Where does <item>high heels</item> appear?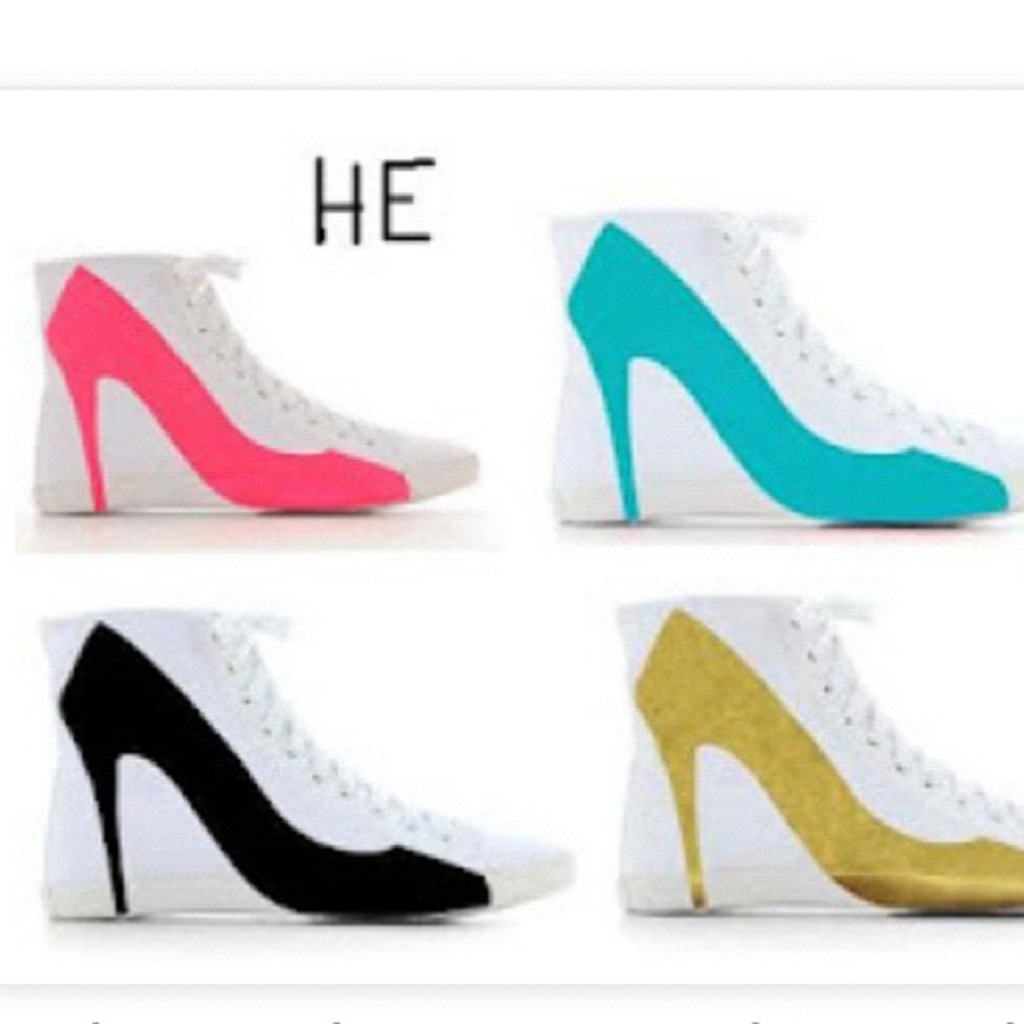
Appears at [x1=44, y1=263, x2=410, y2=514].
